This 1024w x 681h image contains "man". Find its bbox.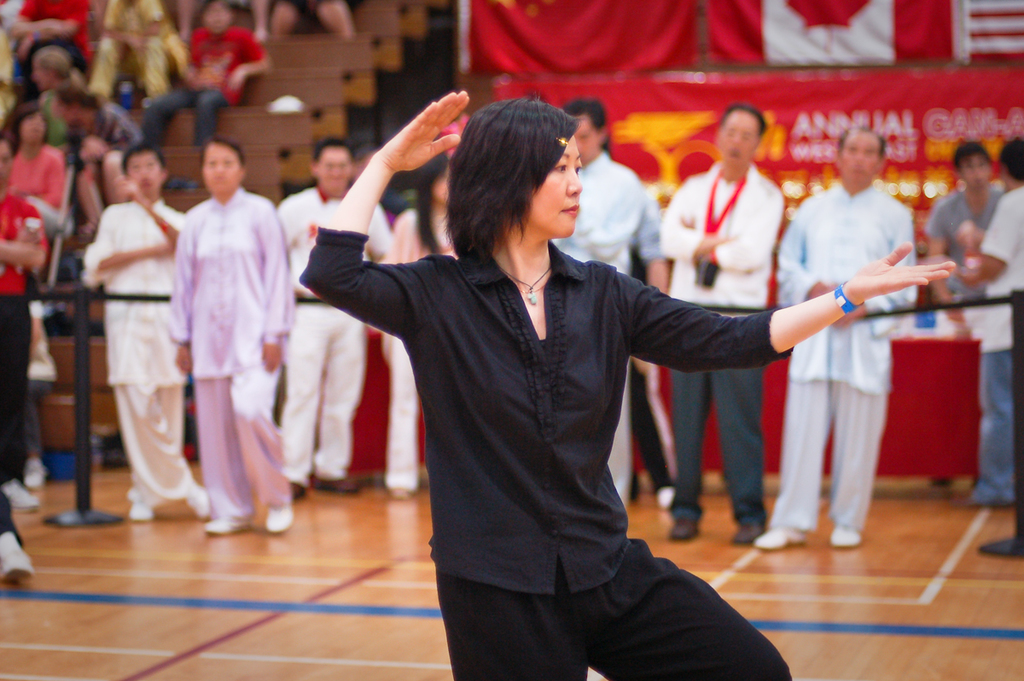
<box>0,131,48,516</box>.
